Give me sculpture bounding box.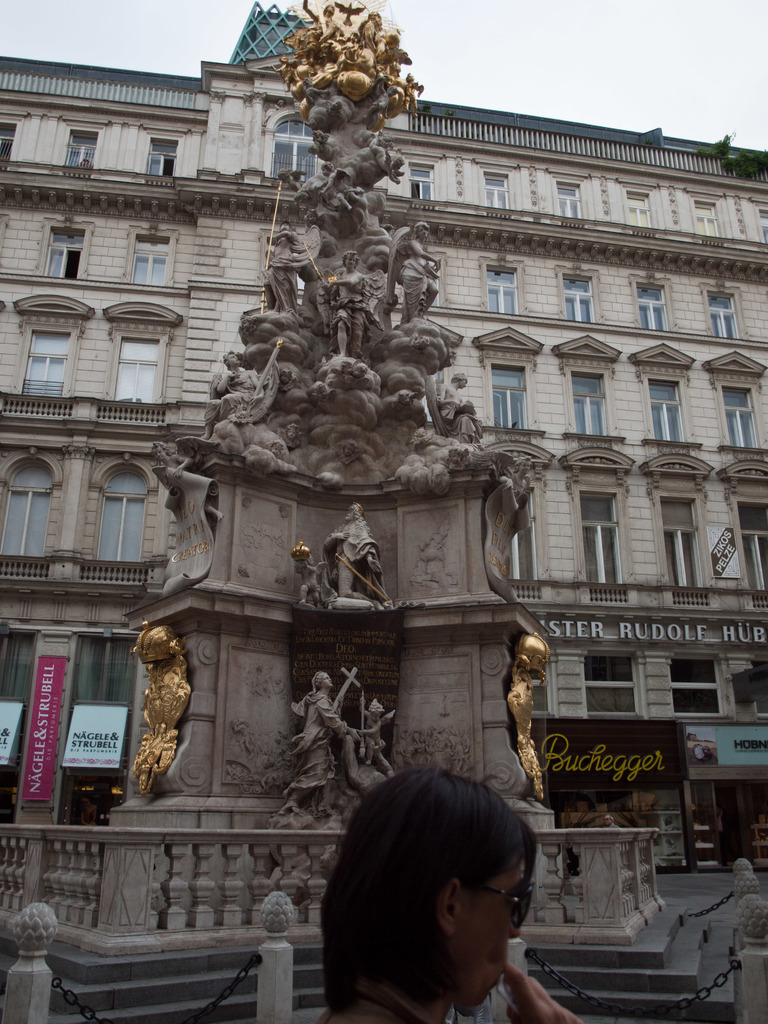
box(338, 692, 394, 778).
